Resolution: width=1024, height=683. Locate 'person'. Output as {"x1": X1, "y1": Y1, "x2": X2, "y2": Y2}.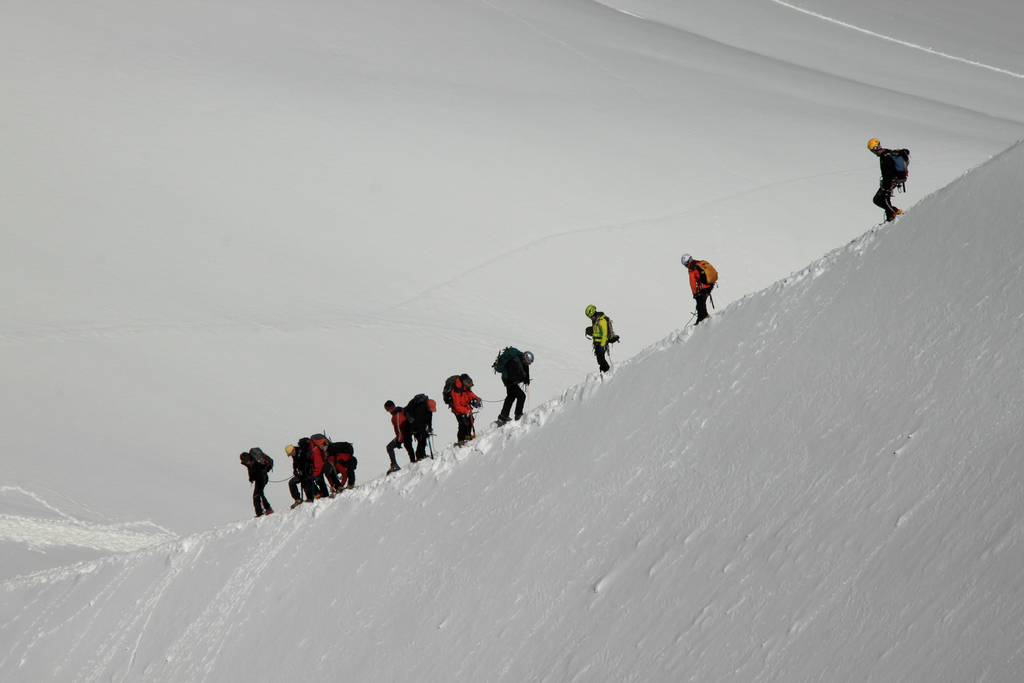
{"x1": 380, "y1": 400, "x2": 413, "y2": 470}.
